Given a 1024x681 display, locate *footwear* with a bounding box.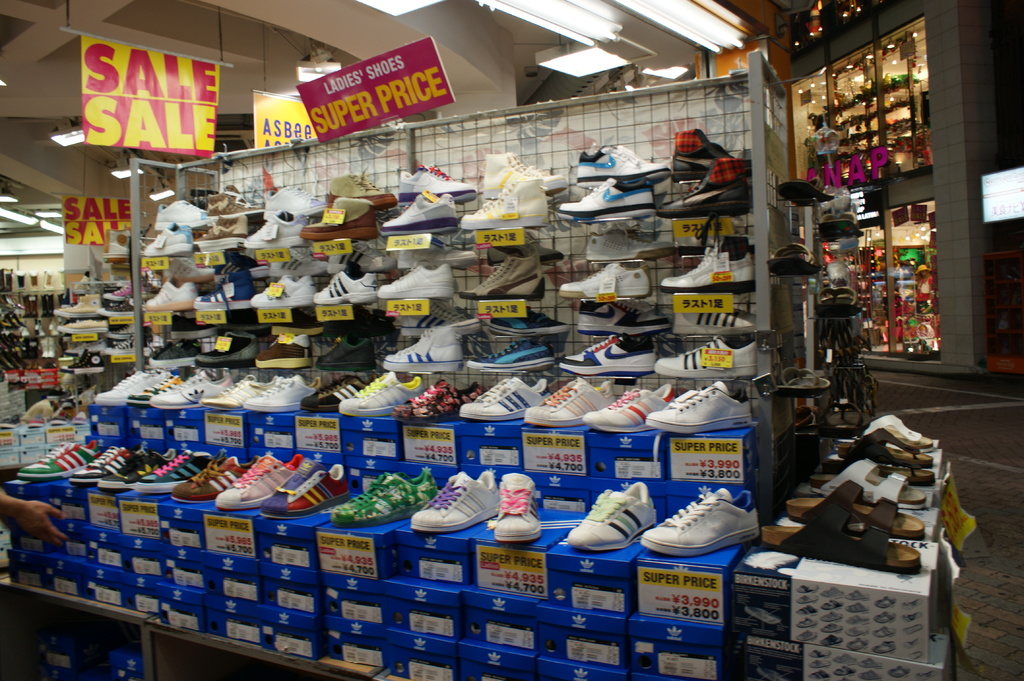
Located: (214,178,254,205).
